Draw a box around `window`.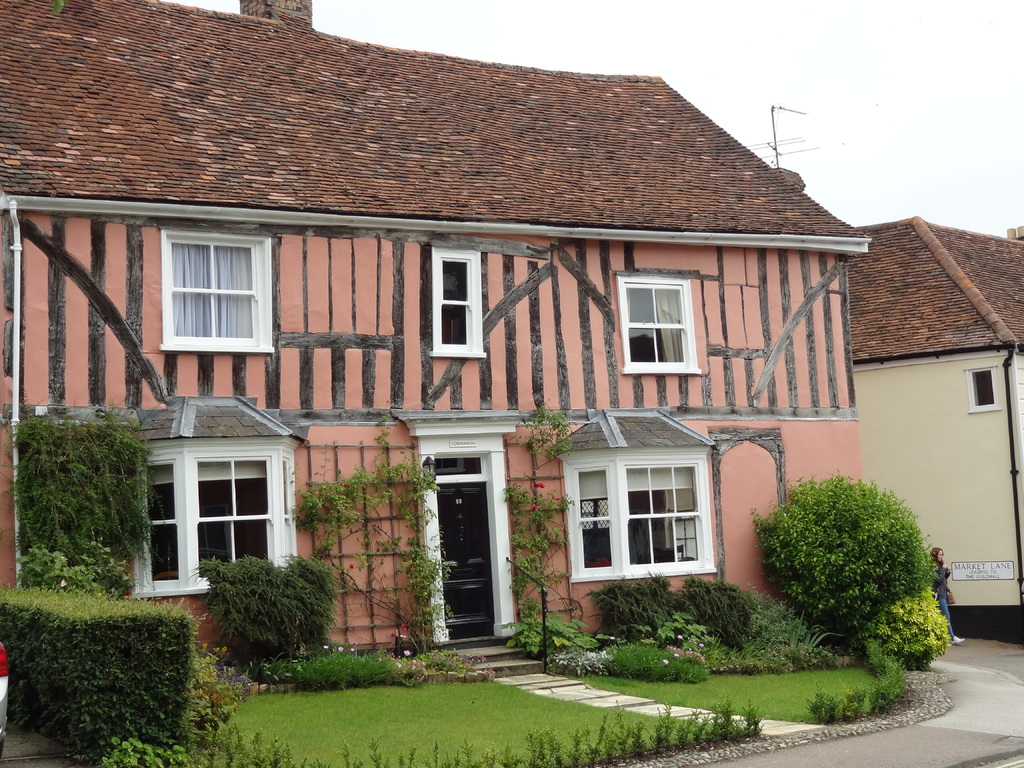
x1=154 y1=230 x2=277 y2=352.
